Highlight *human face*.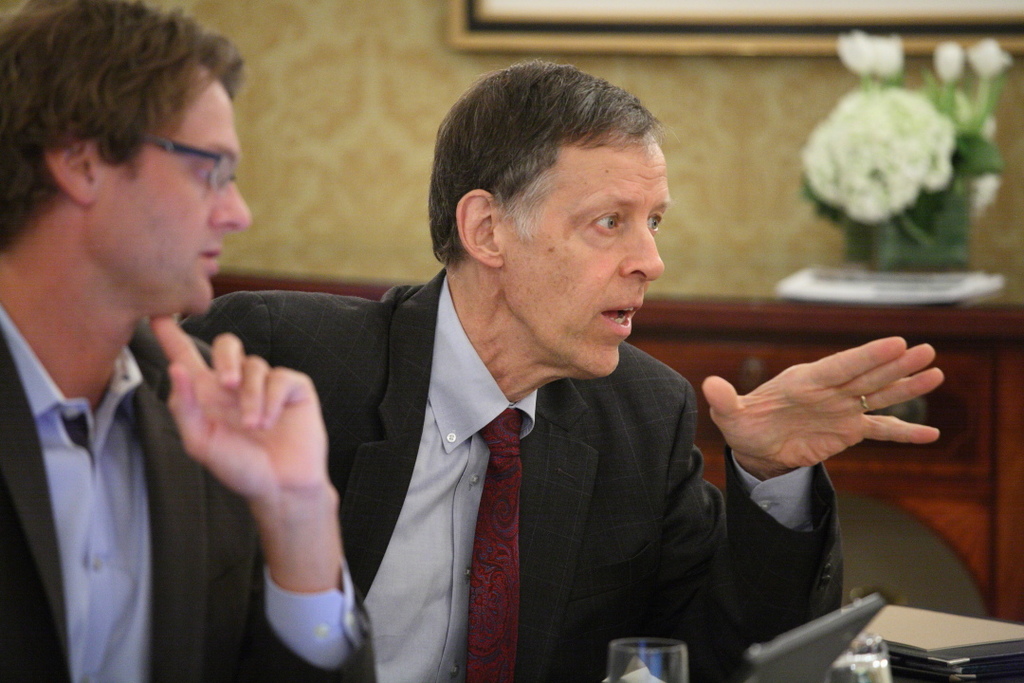
Highlighted region: BBox(84, 72, 254, 318).
